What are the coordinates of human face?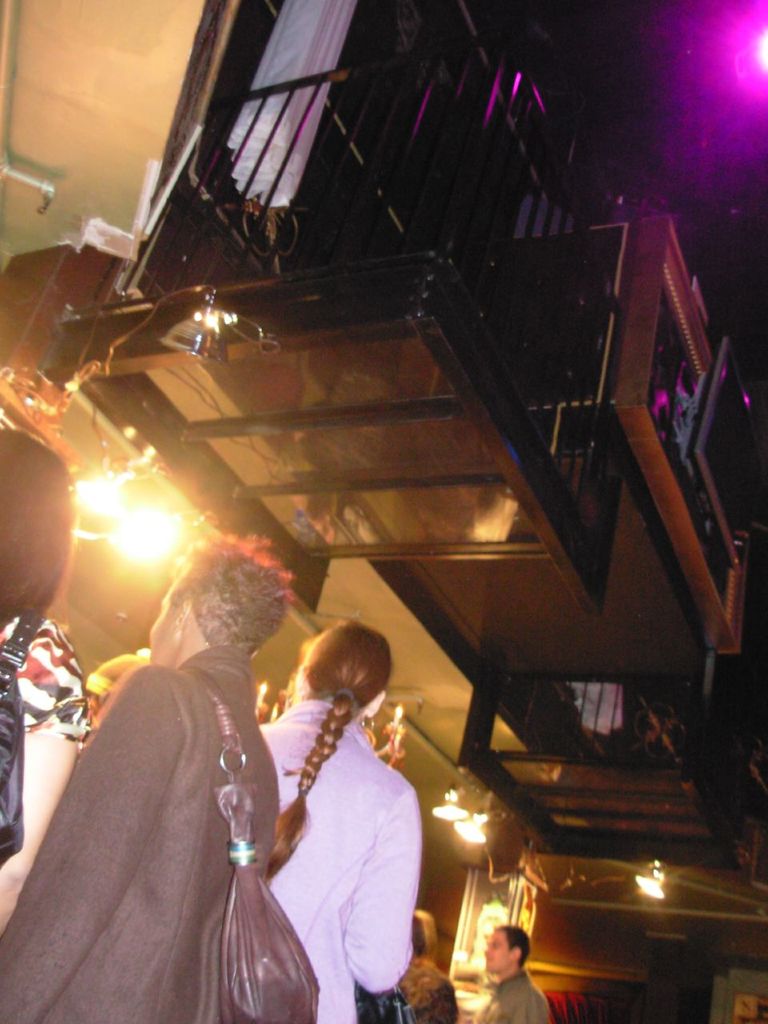
<region>482, 925, 510, 974</region>.
